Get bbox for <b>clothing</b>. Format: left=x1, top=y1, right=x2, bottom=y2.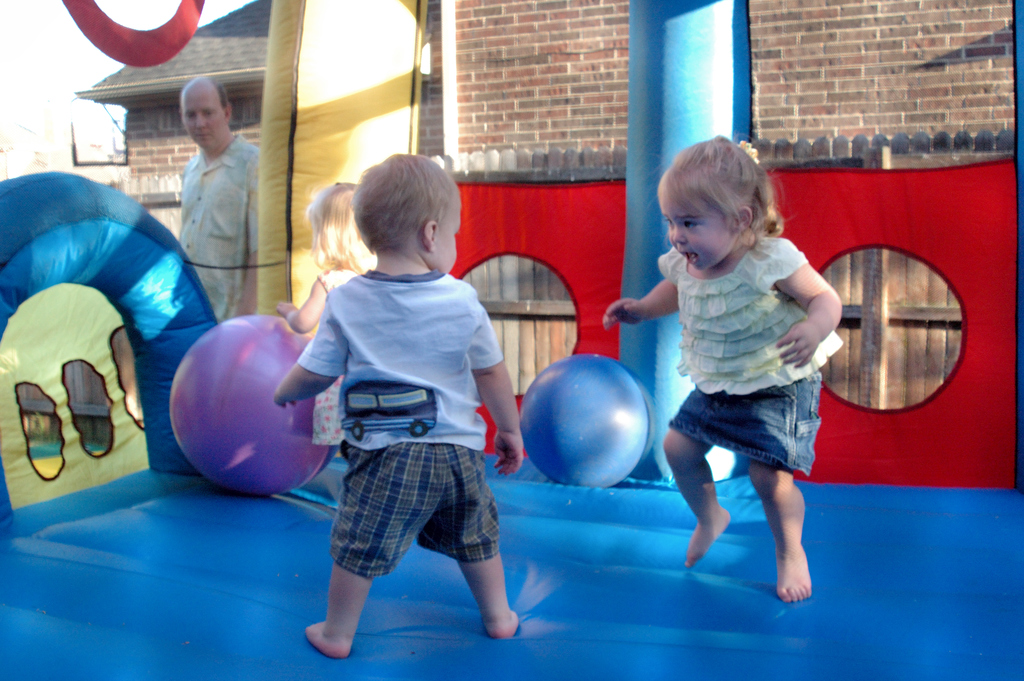
left=316, top=262, right=356, bottom=446.
